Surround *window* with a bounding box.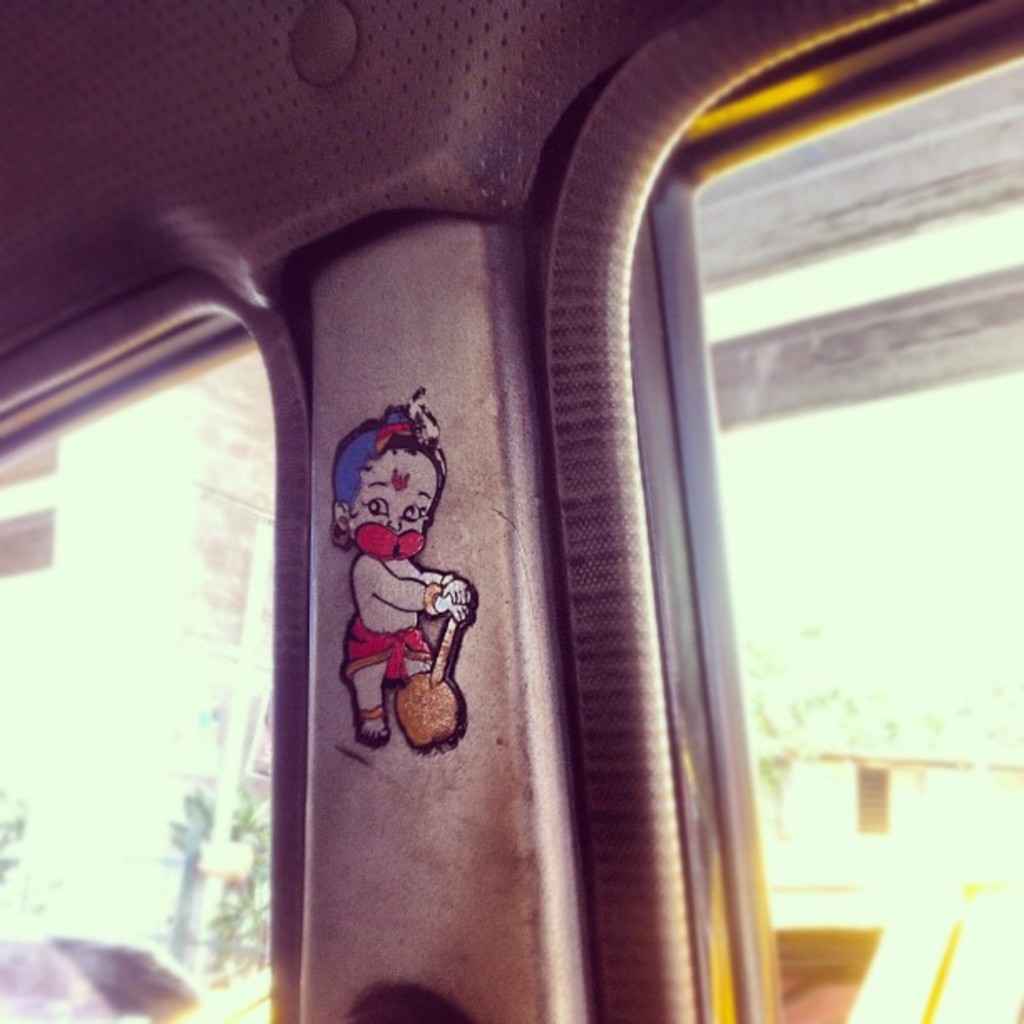
region(0, 331, 266, 1022).
